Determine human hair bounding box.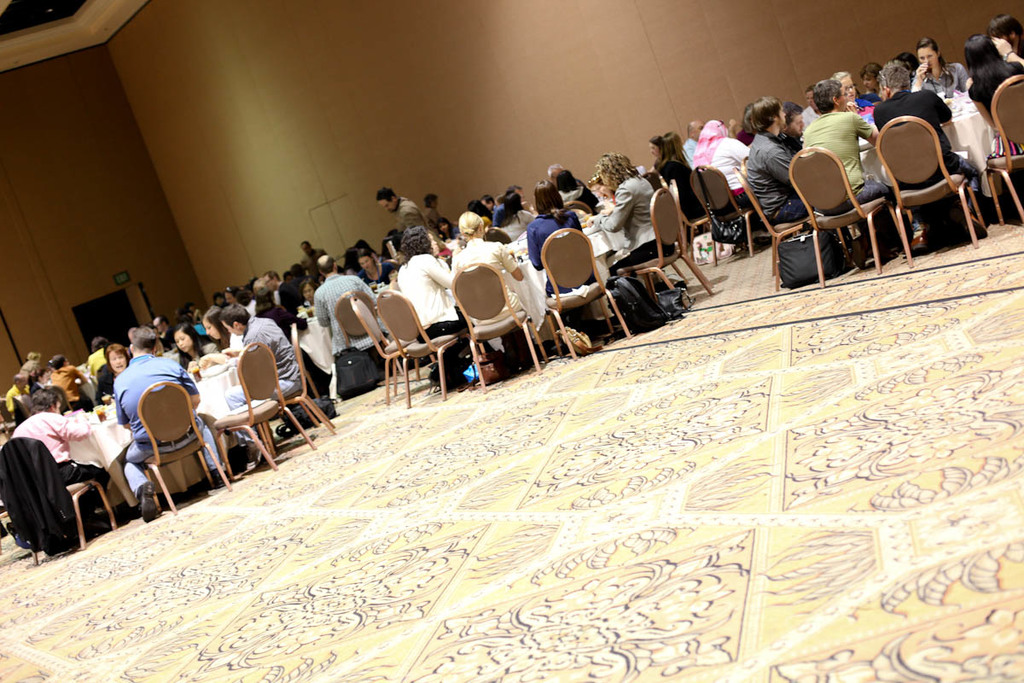
Determined: <region>172, 326, 201, 370</region>.
